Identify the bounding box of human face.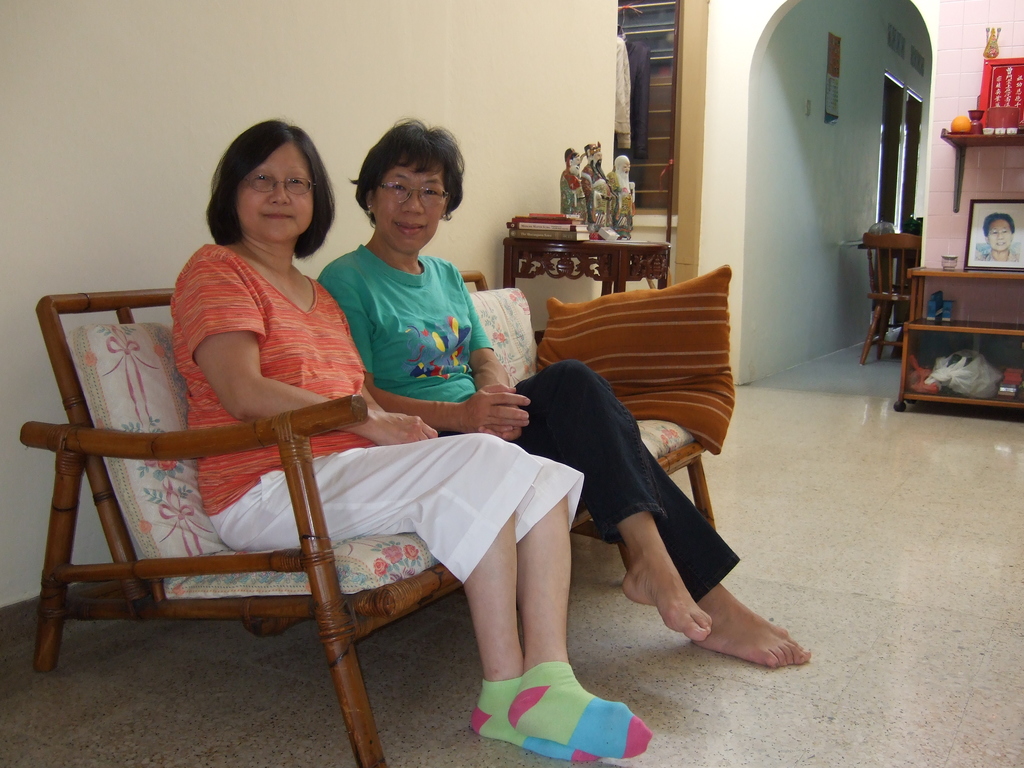
(238, 140, 312, 240).
